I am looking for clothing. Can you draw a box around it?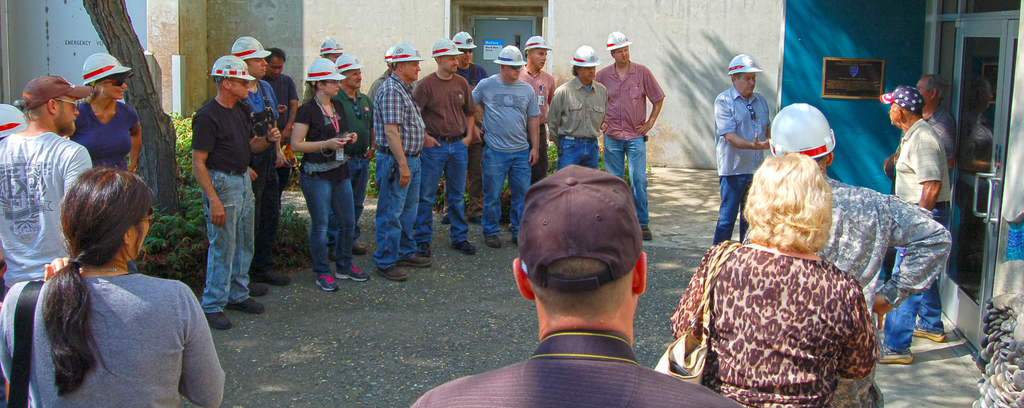
Sure, the bounding box is {"left": 292, "top": 93, "right": 360, "bottom": 275}.
